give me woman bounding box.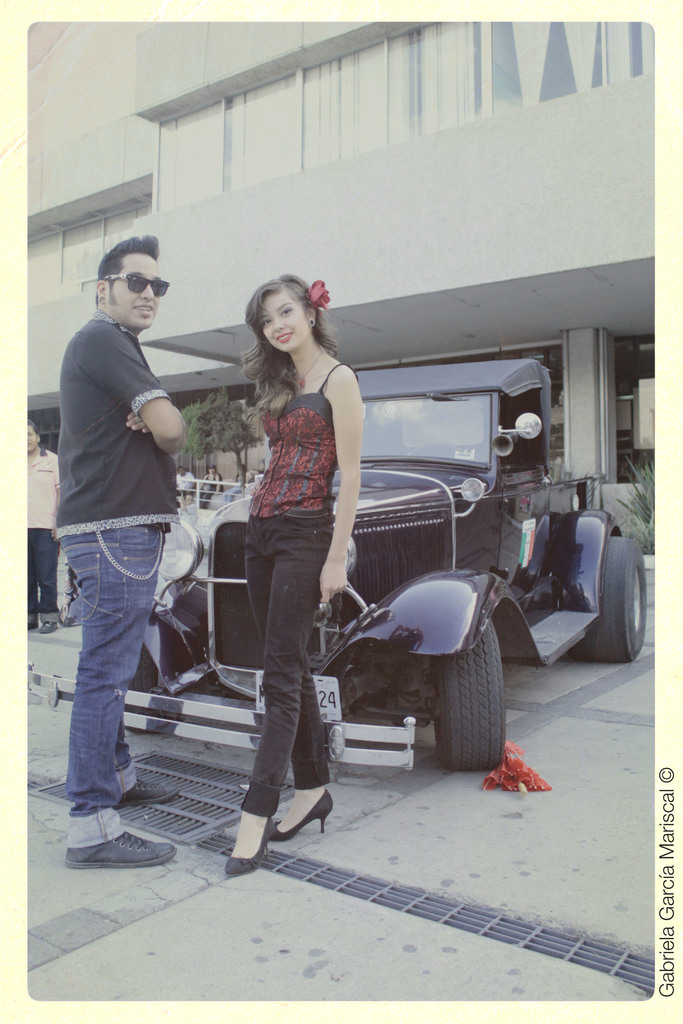
rect(210, 270, 374, 850).
